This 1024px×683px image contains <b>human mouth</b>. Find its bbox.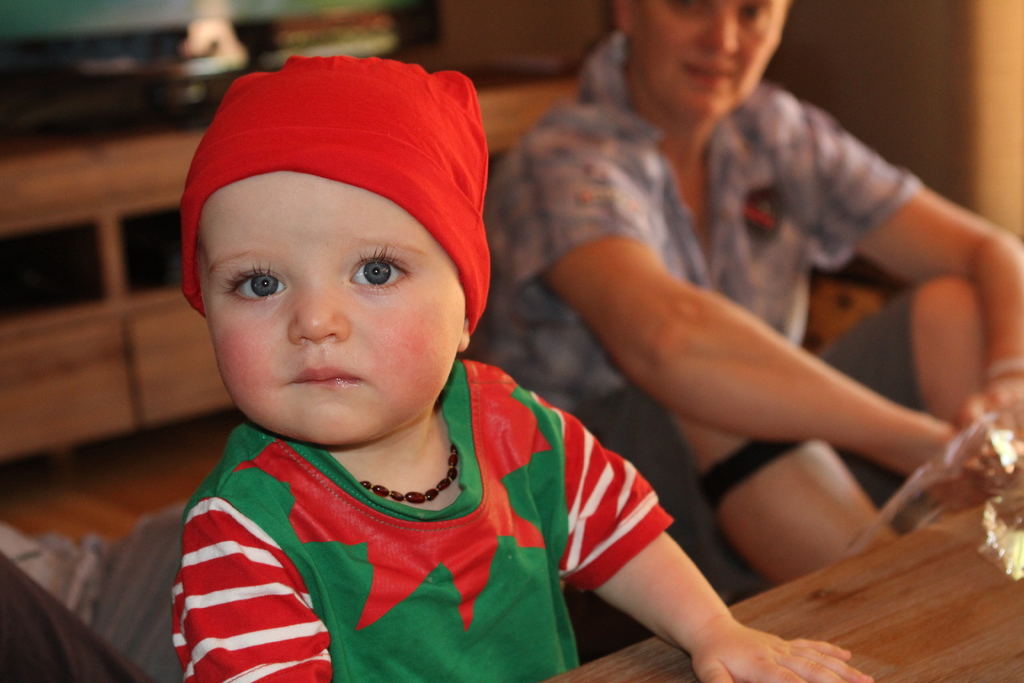
bbox=[681, 62, 737, 96].
